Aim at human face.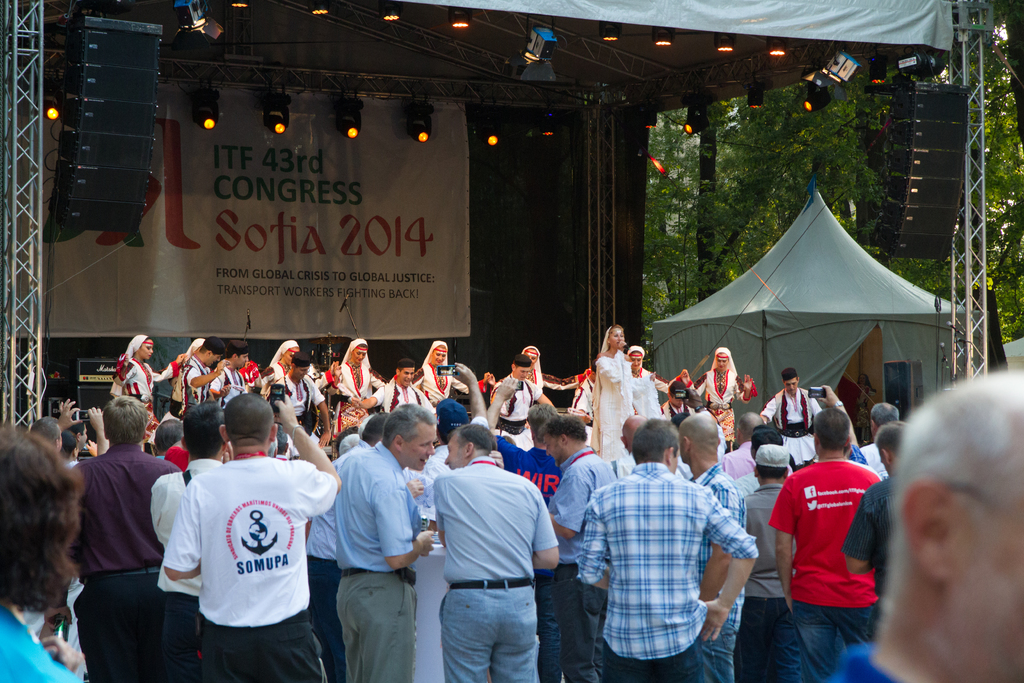
Aimed at rect(545, 435, 564, 466).
